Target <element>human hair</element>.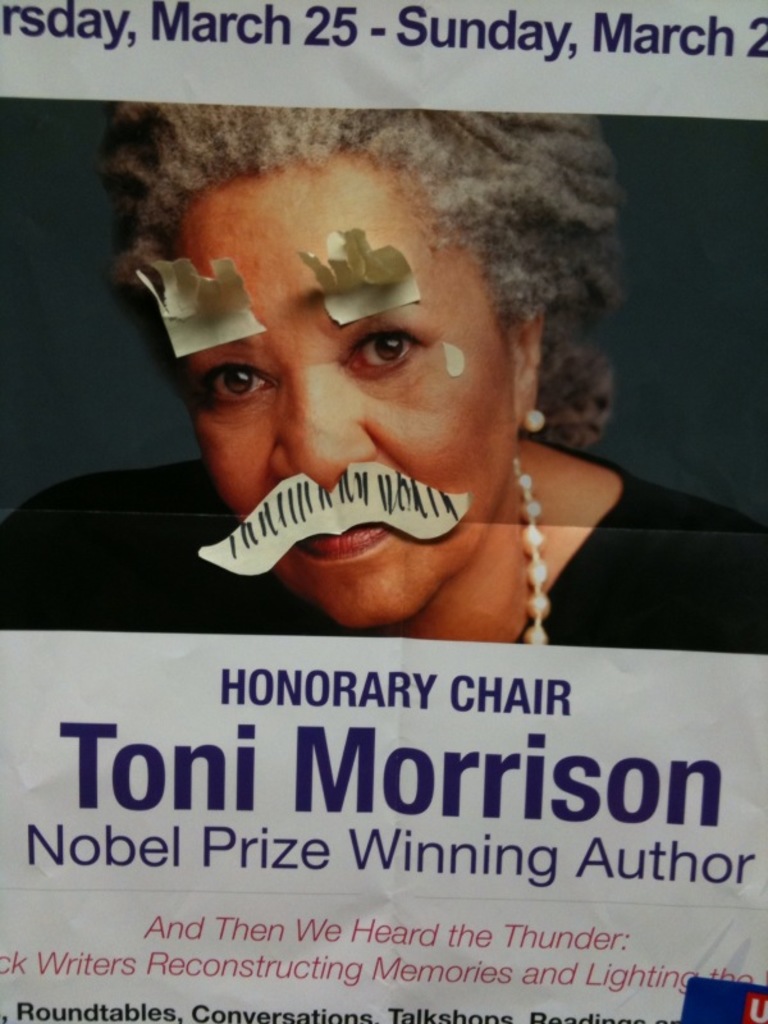
Target region: l=82, t=118, r=611, b=392.
